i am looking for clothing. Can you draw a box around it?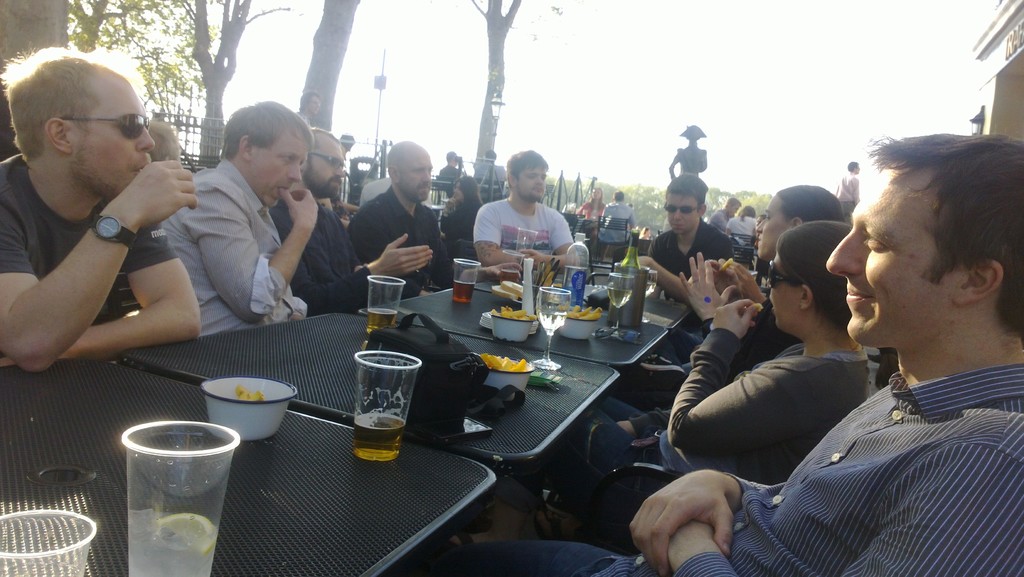
Sure, the bounding box is select_region(0, 151, 174, 336).
